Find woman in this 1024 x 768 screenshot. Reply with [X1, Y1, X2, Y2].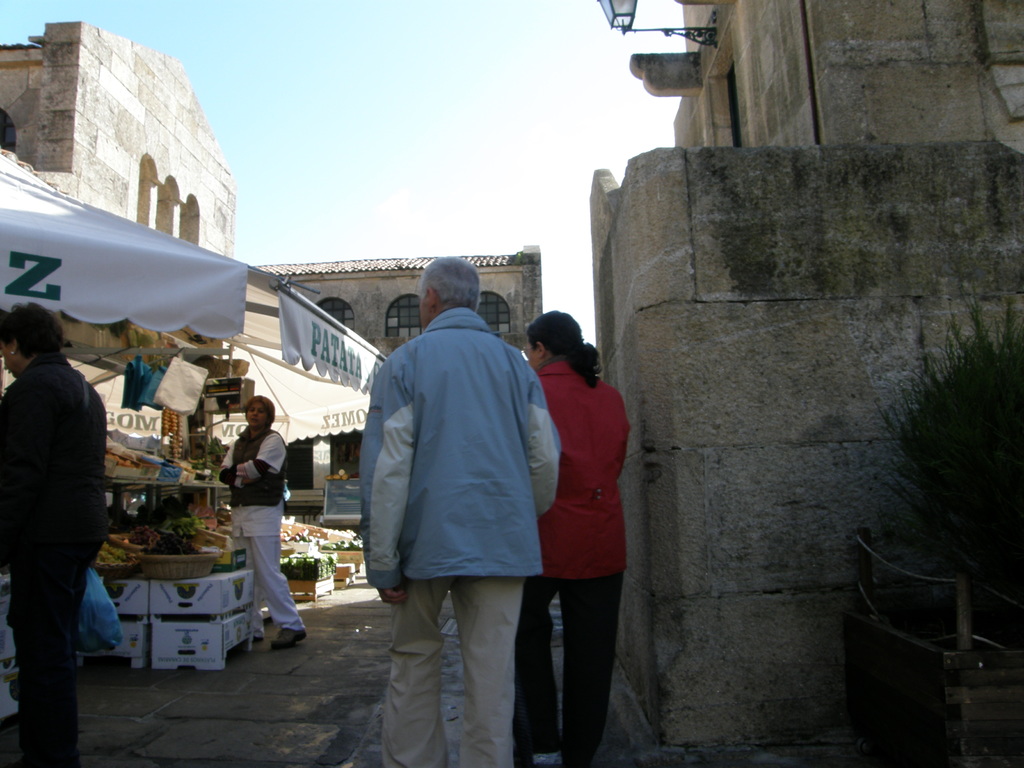
[0, 303, 107, 767].
